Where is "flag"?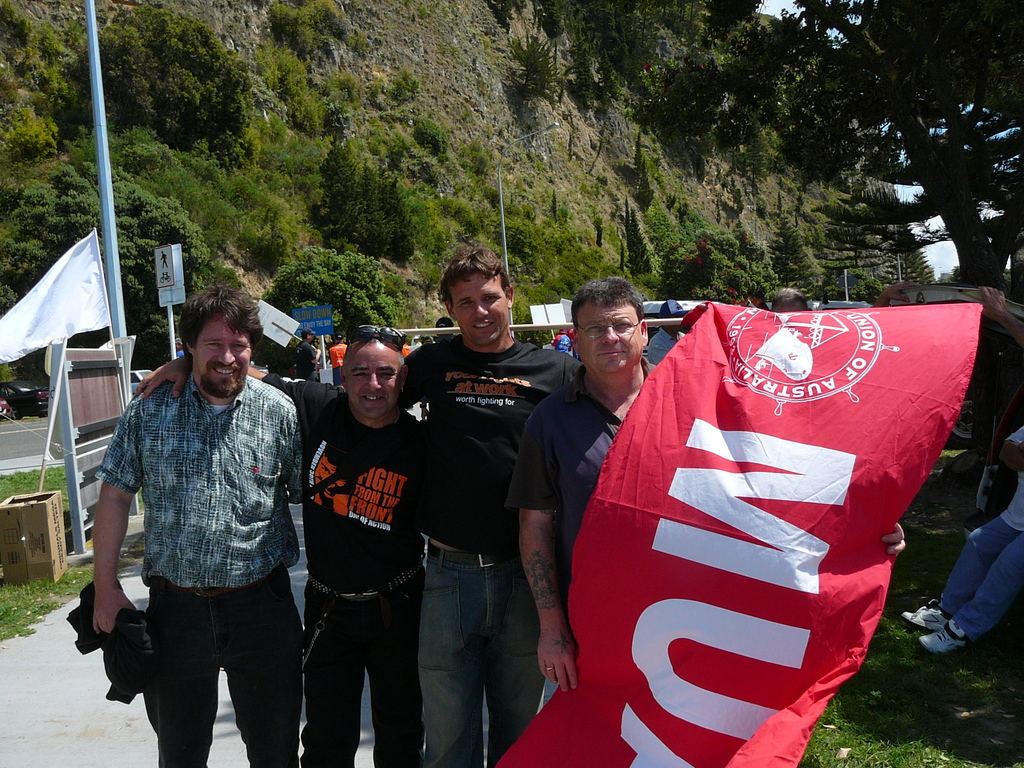
pyautogui.locateOnScreen(312, 335, 327, 388).
